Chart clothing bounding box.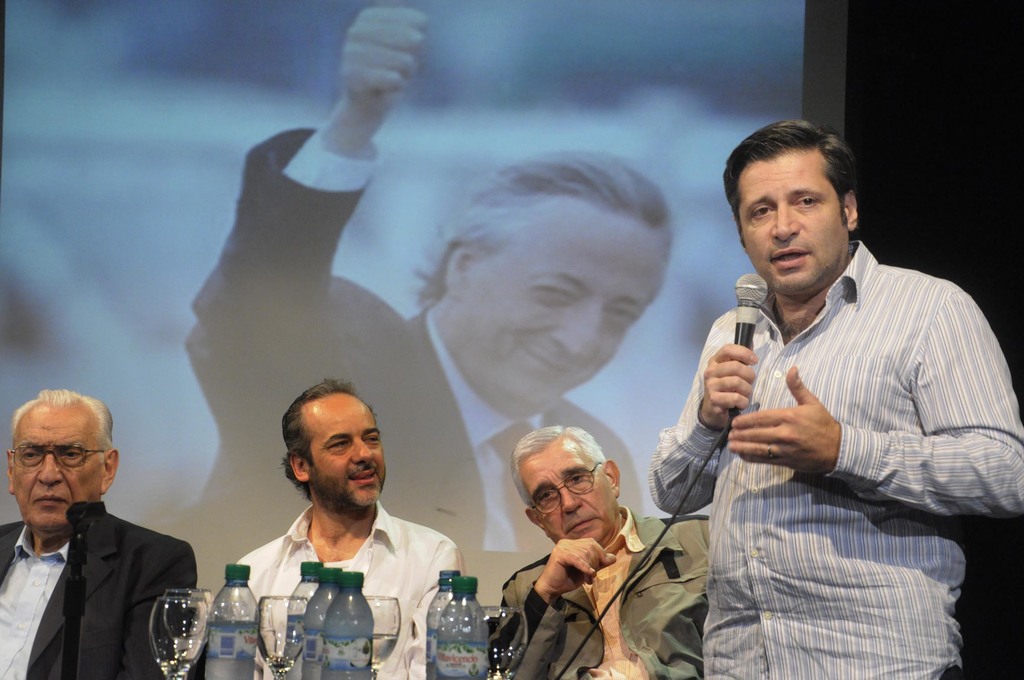
Charted: (183, 115, 648, 562).
